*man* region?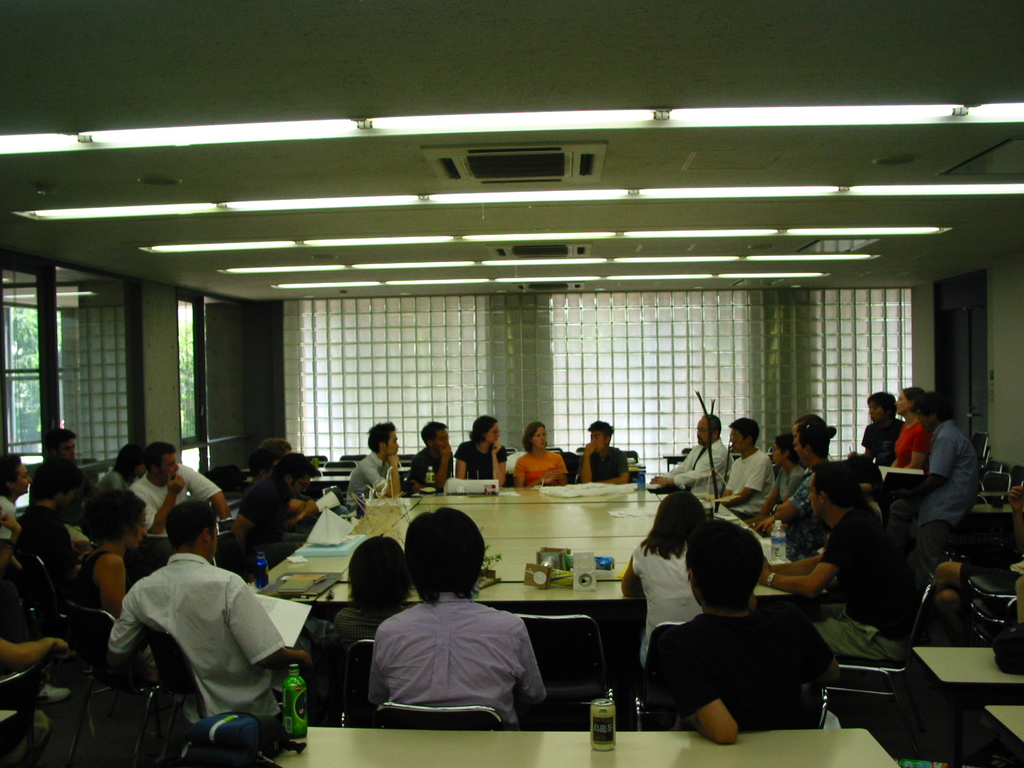
Rect(408, 420, 463, 491)
